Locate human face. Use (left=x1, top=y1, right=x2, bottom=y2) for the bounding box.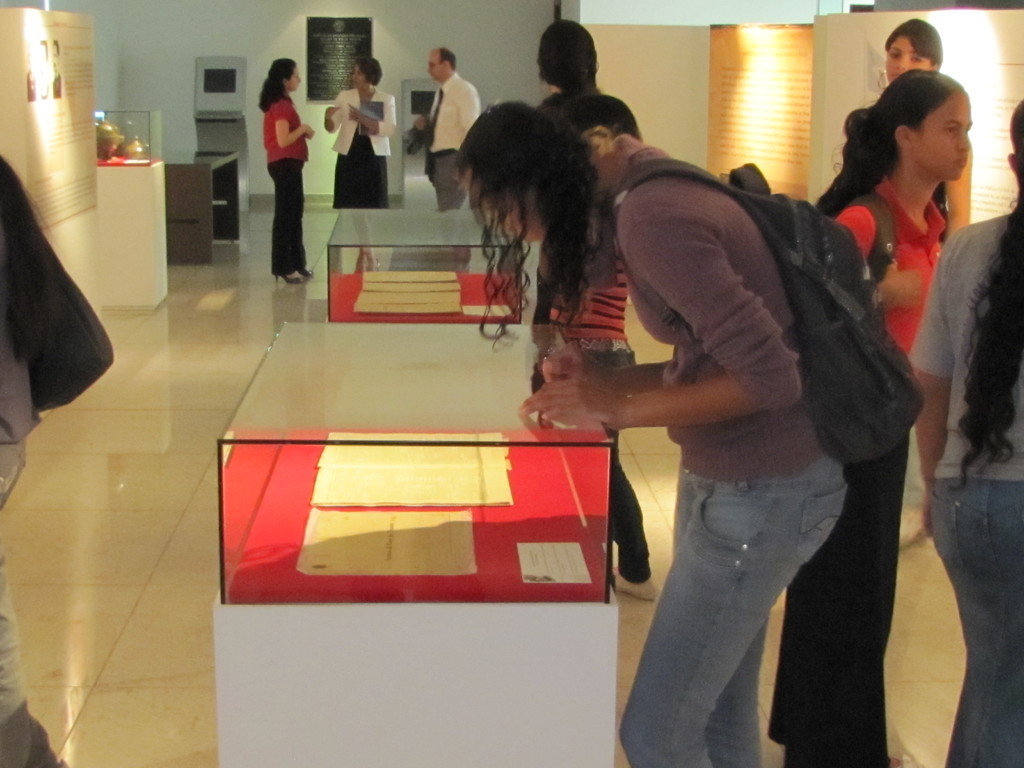
(left=352, top=67, right=361, bottom=90).
